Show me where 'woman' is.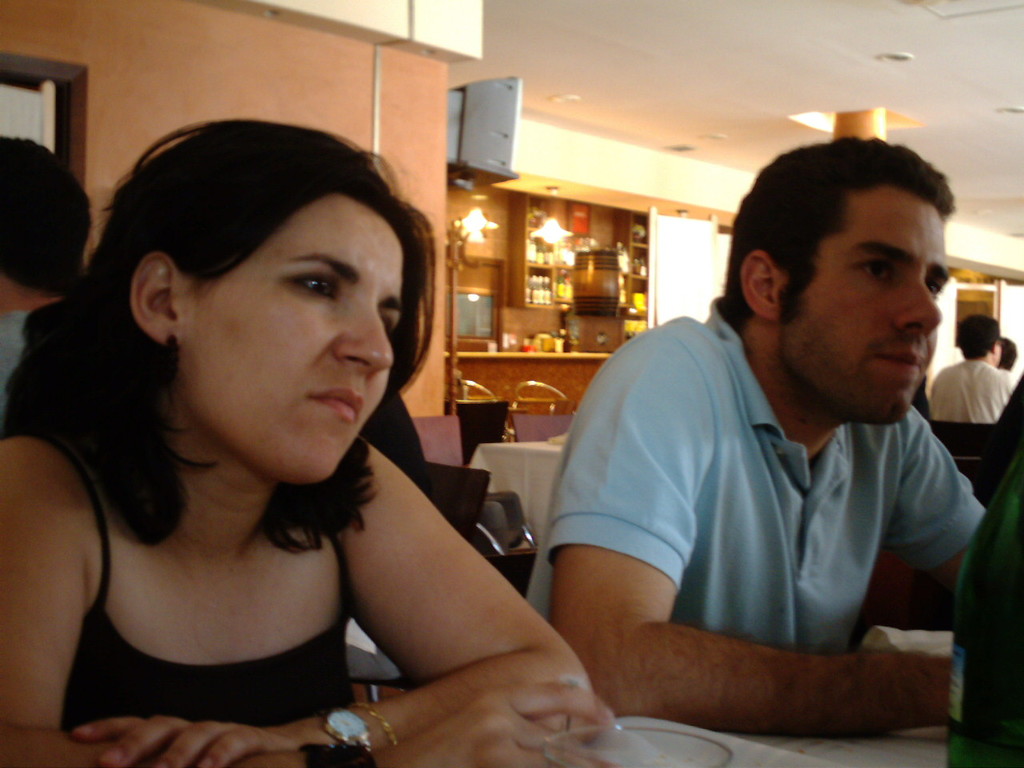
'woman' is at [17,104,571,761].
